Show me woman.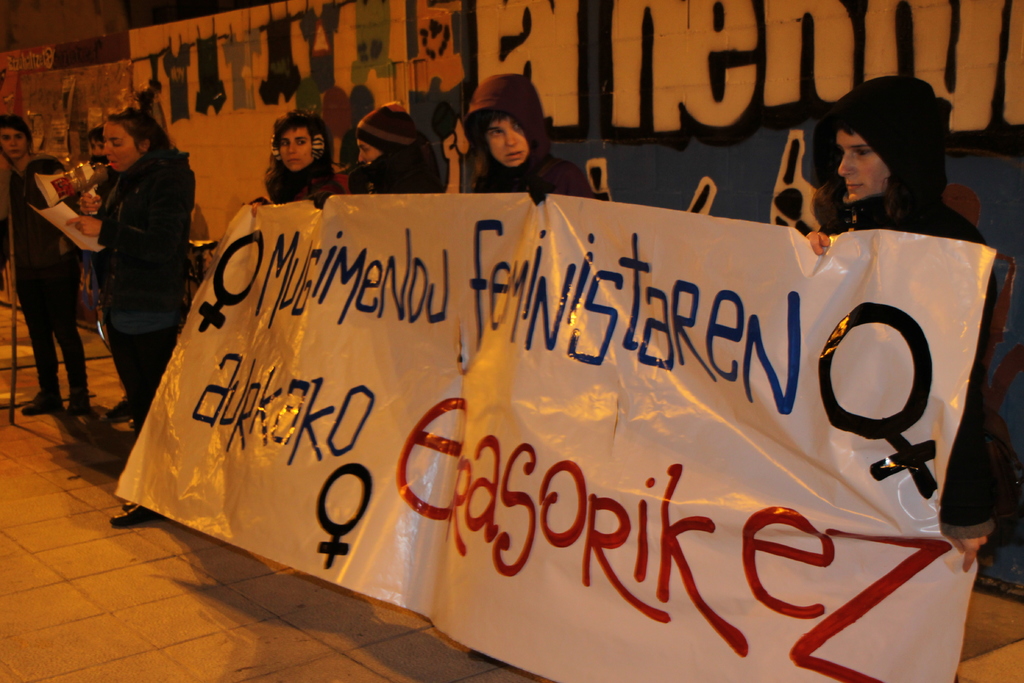
woman is here: 0:113:99:419.
